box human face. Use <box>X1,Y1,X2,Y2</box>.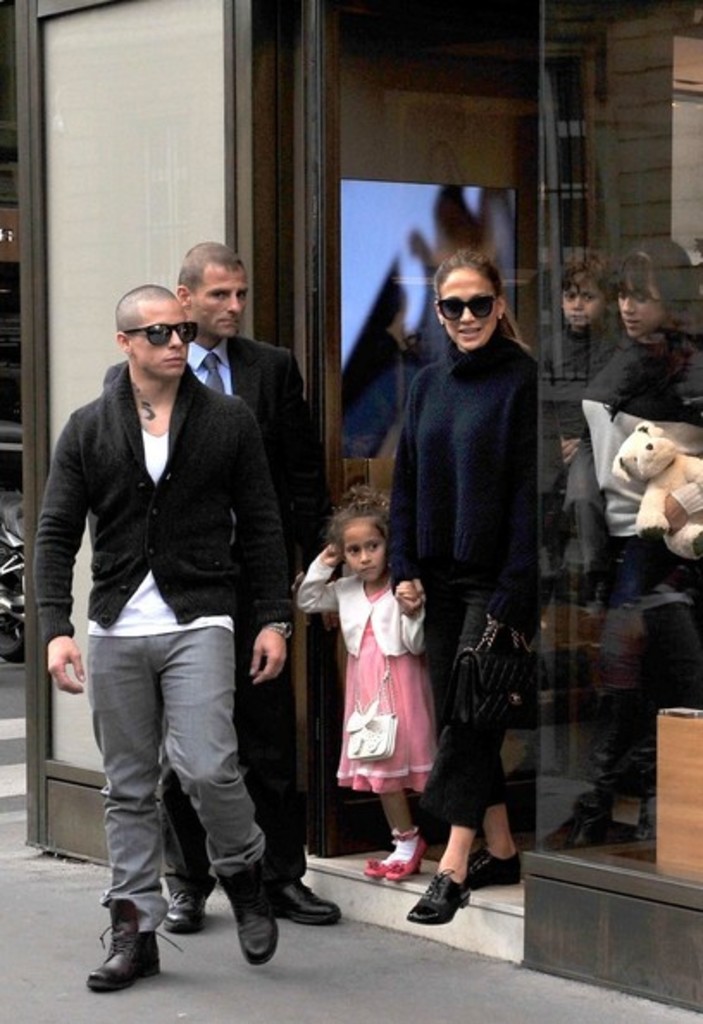
<box>429,283,493,350</box>.
